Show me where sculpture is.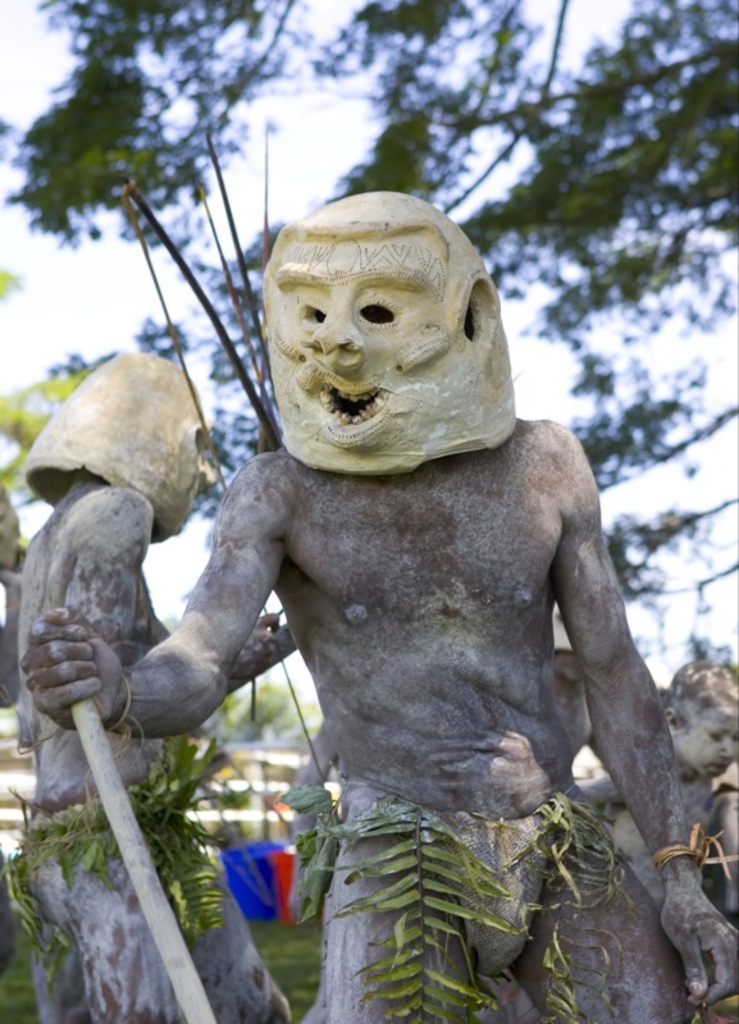
sculpture is at select_region(257, 142, 523, 485).
